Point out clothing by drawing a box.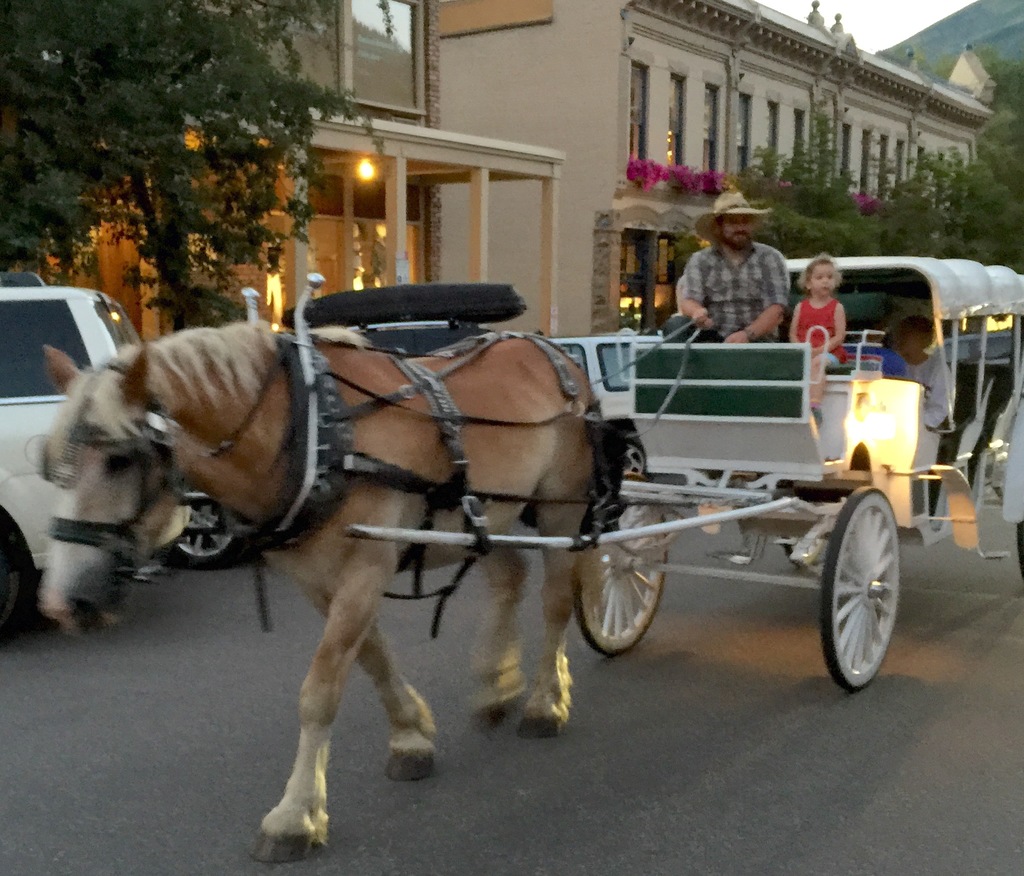
{"left": 904, "top": 354, "right": 952, "bottom": 423}.
